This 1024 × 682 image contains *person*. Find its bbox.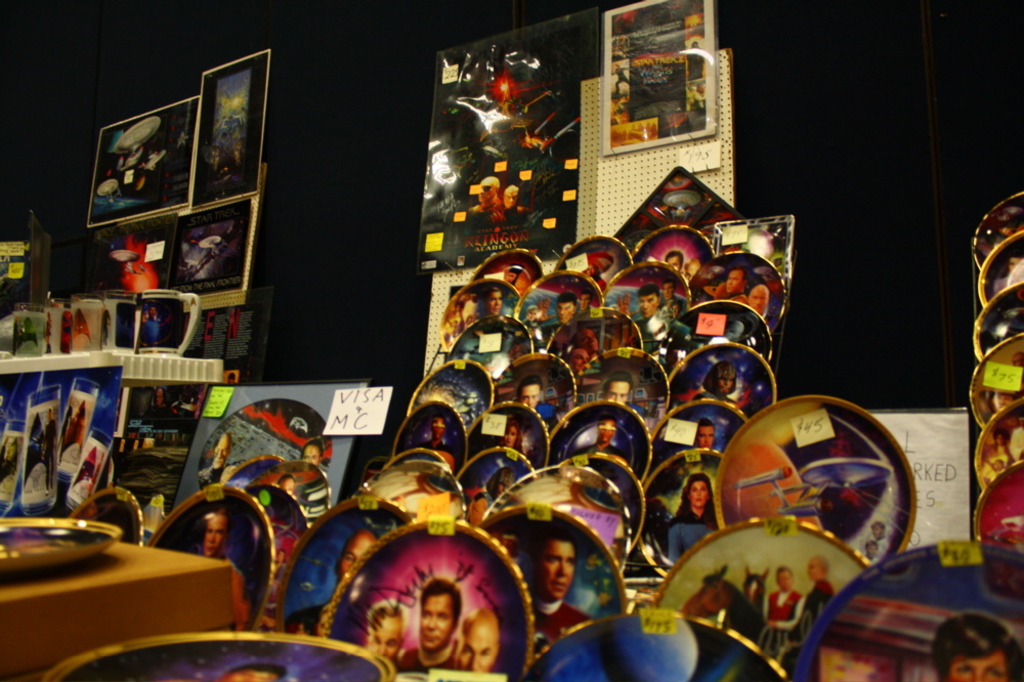
873 521 882 538.
